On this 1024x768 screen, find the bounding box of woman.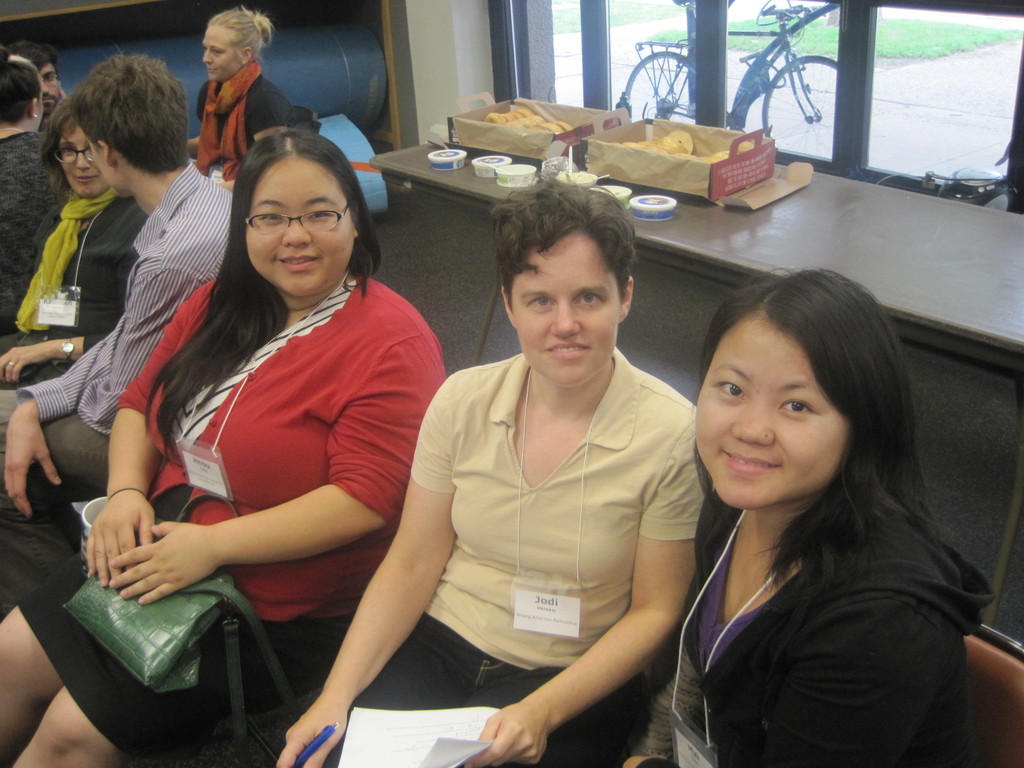
Bounding box: bbox=(0, 54, 68, 332).
